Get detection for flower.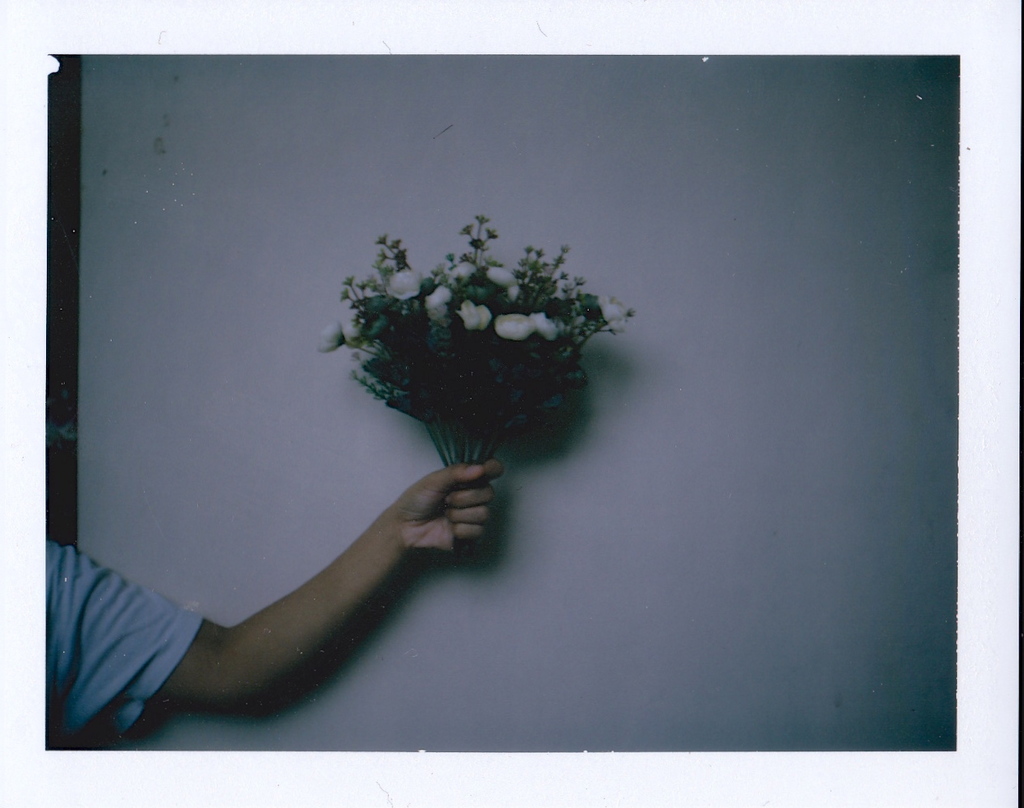
Detection: crop(536, 312, 553, 333).
